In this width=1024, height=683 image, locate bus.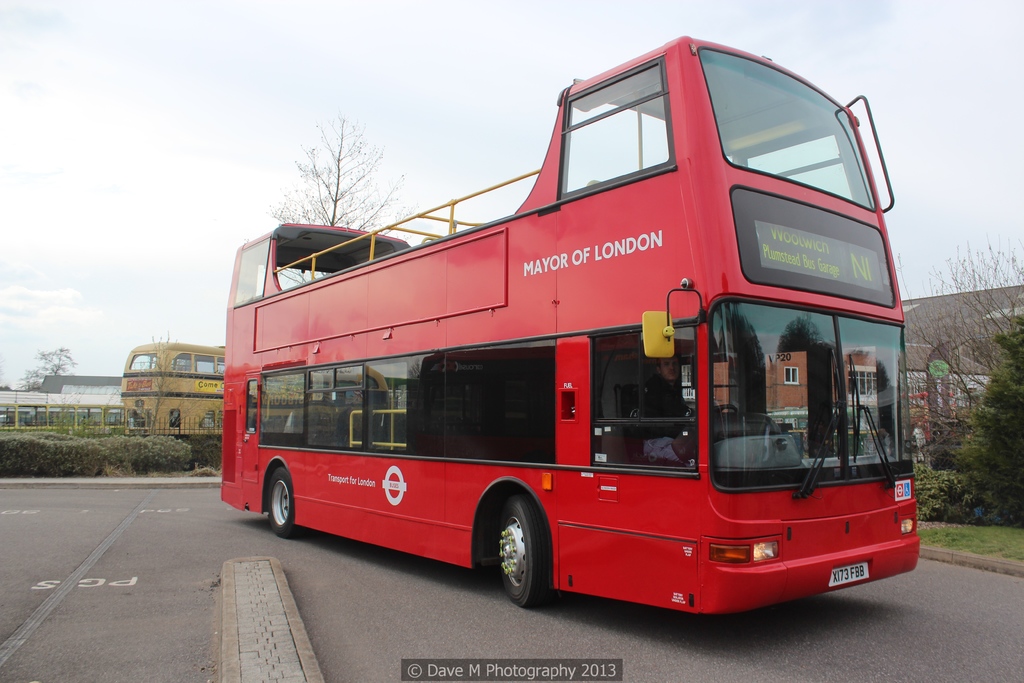
Bounding box: detection(120, 342, 225, 436).
